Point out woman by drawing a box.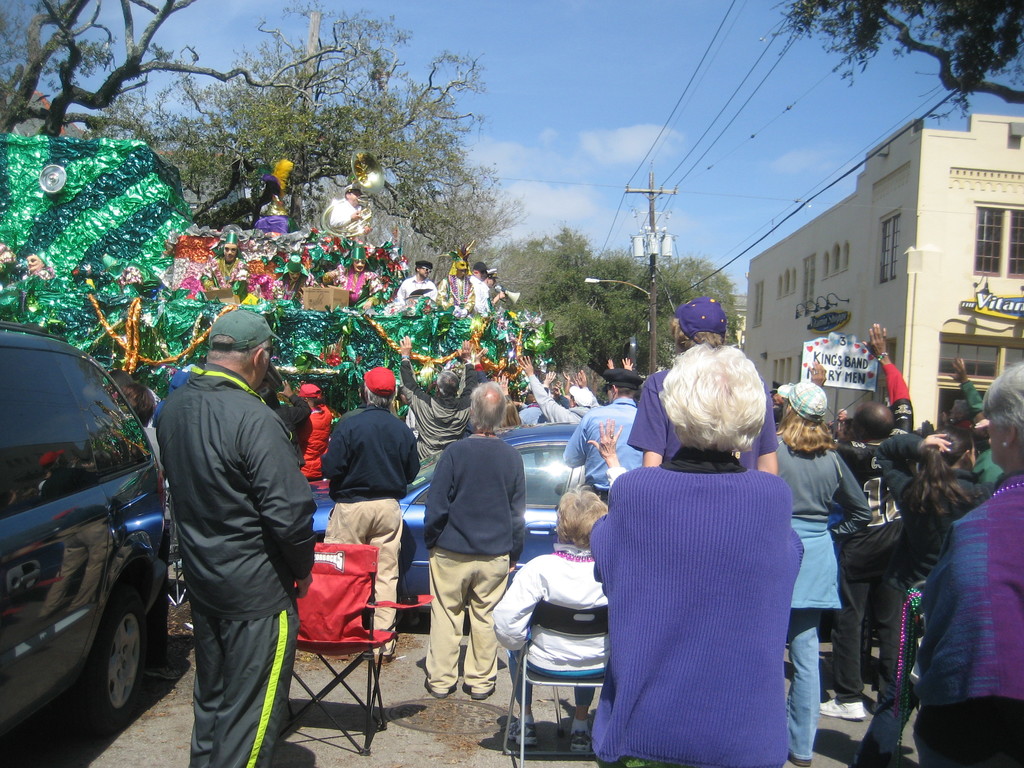
BBox(586, 342, 831, 767).
